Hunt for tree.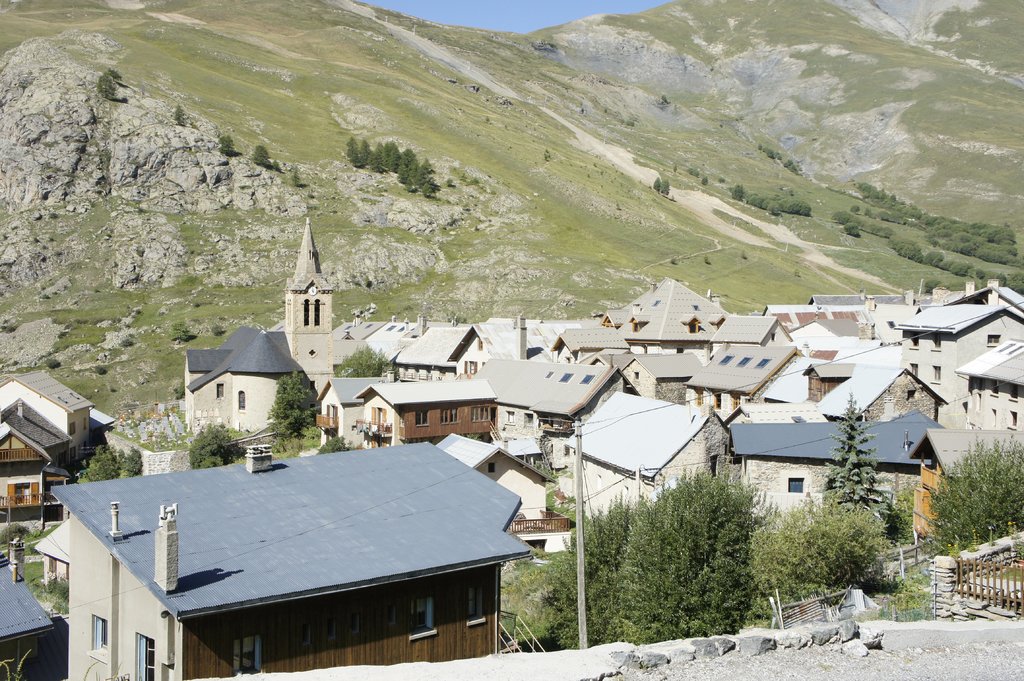
Hunted down at {"left": 95, "top": 71, "right": 120, "bottom": 99}.
